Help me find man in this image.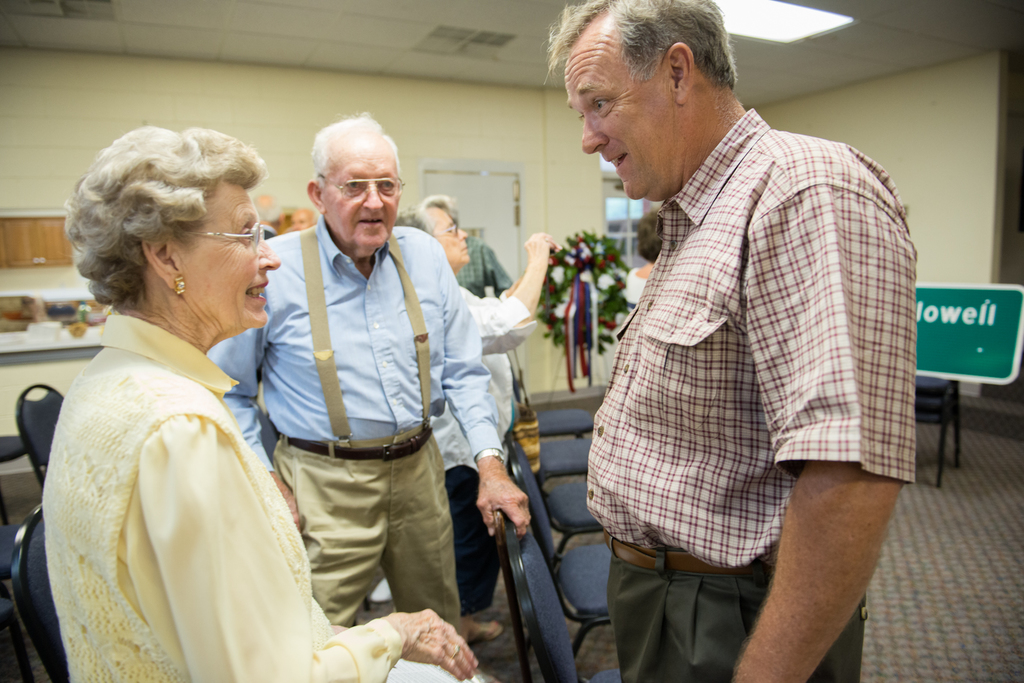
Found it: <region>202, 109, 532, 634</region>.
